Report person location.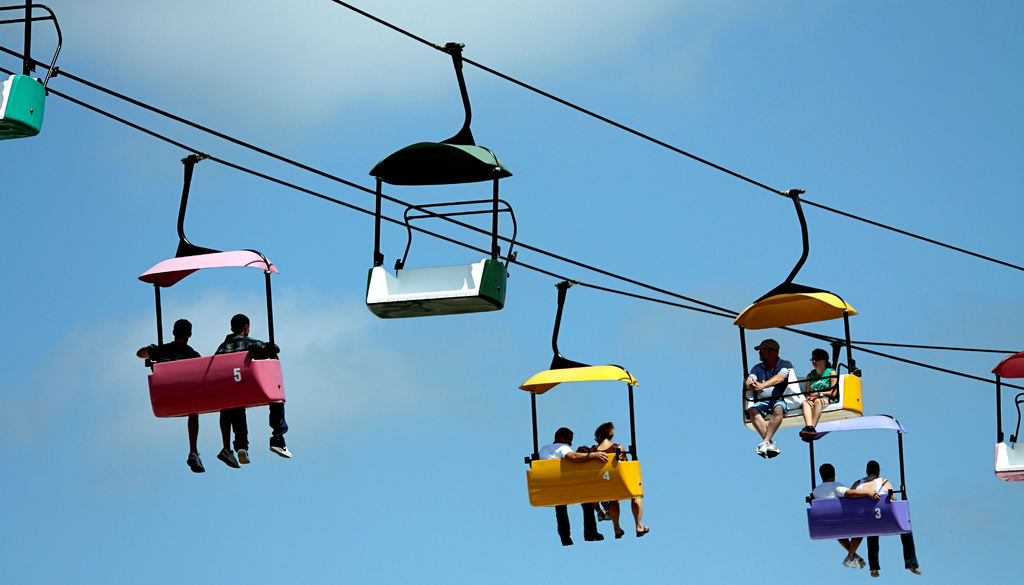
Report: (847, 463, 922, 579).
